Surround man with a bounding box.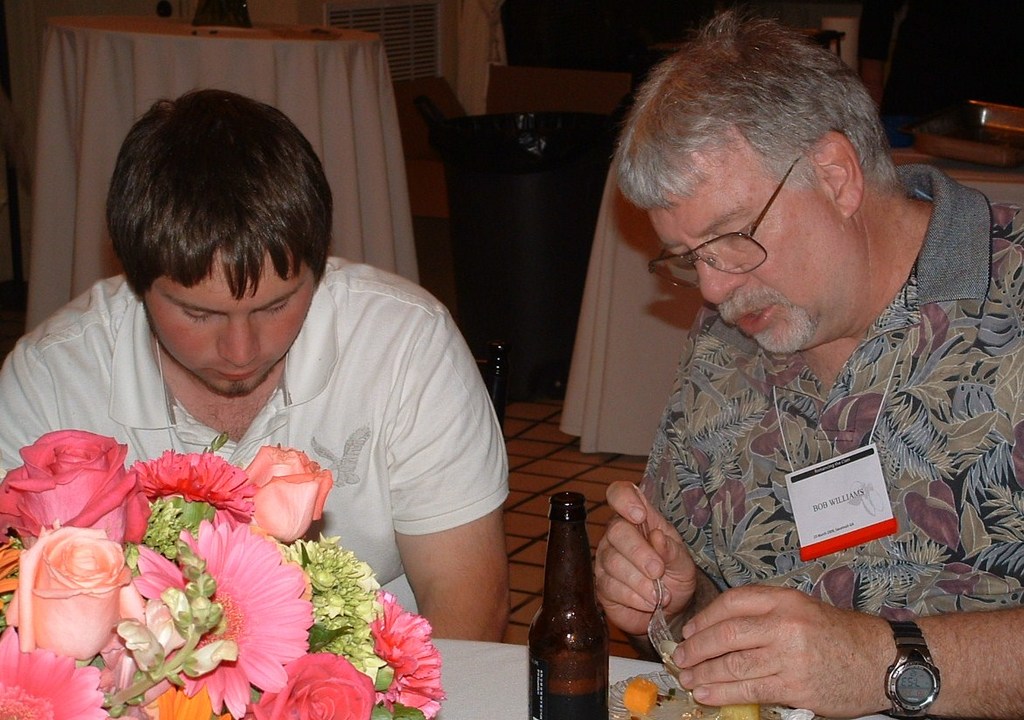
0,91,503,646.
